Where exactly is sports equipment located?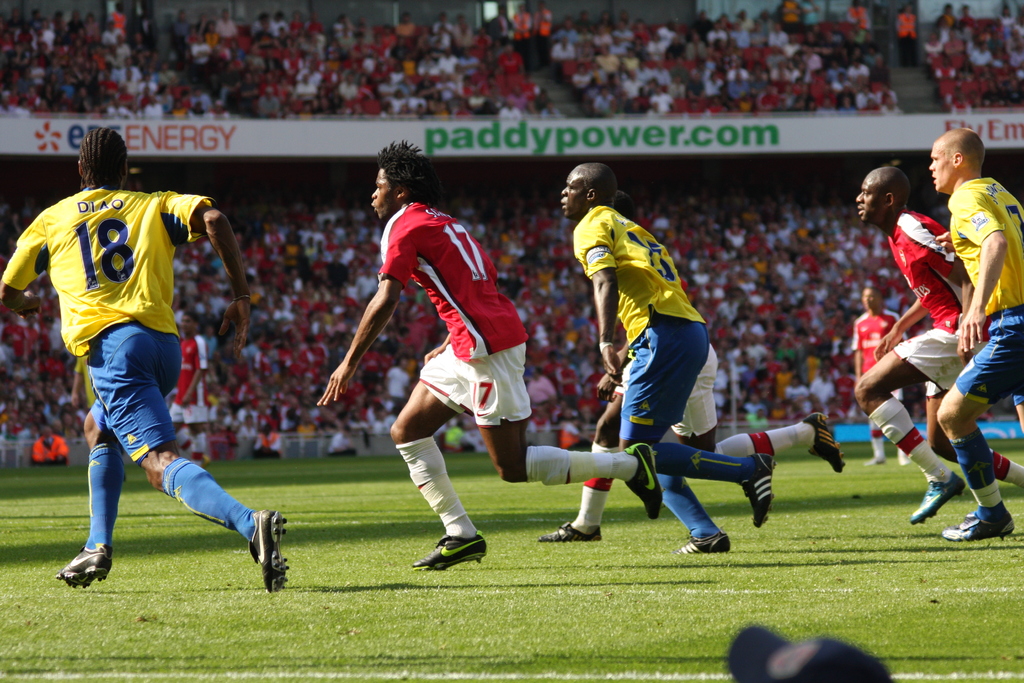
Its bounding box is x1=623, y1=440, x2=664, y2=520.
